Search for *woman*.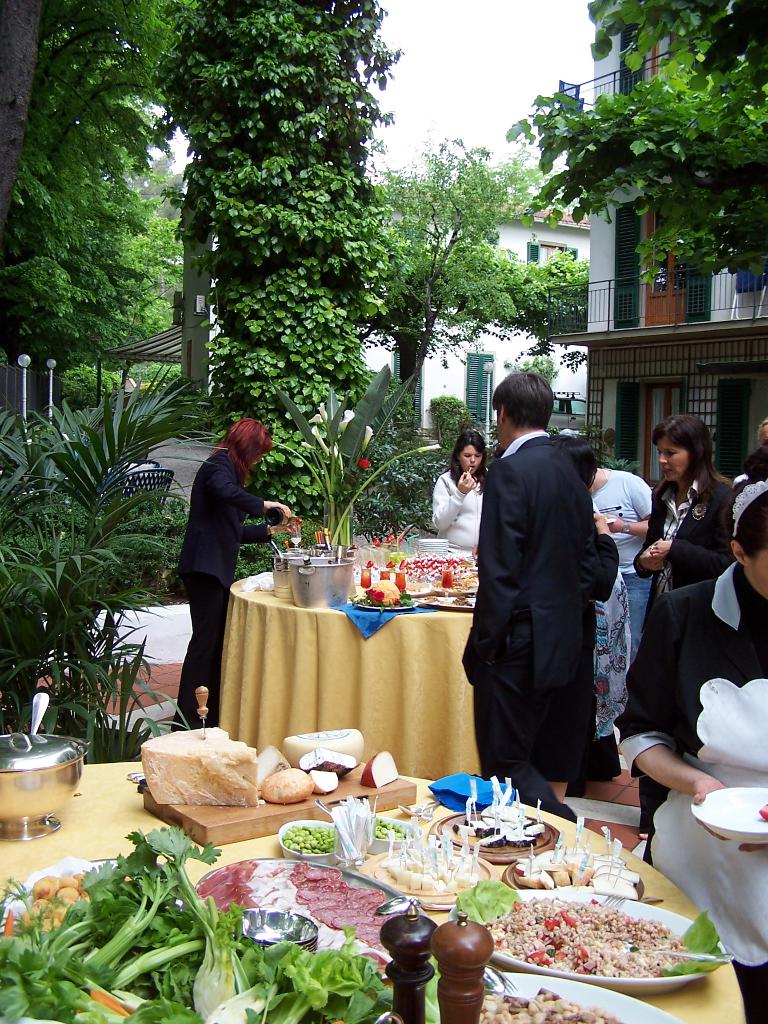
Found at box=[607, 467, 767, 1023].
